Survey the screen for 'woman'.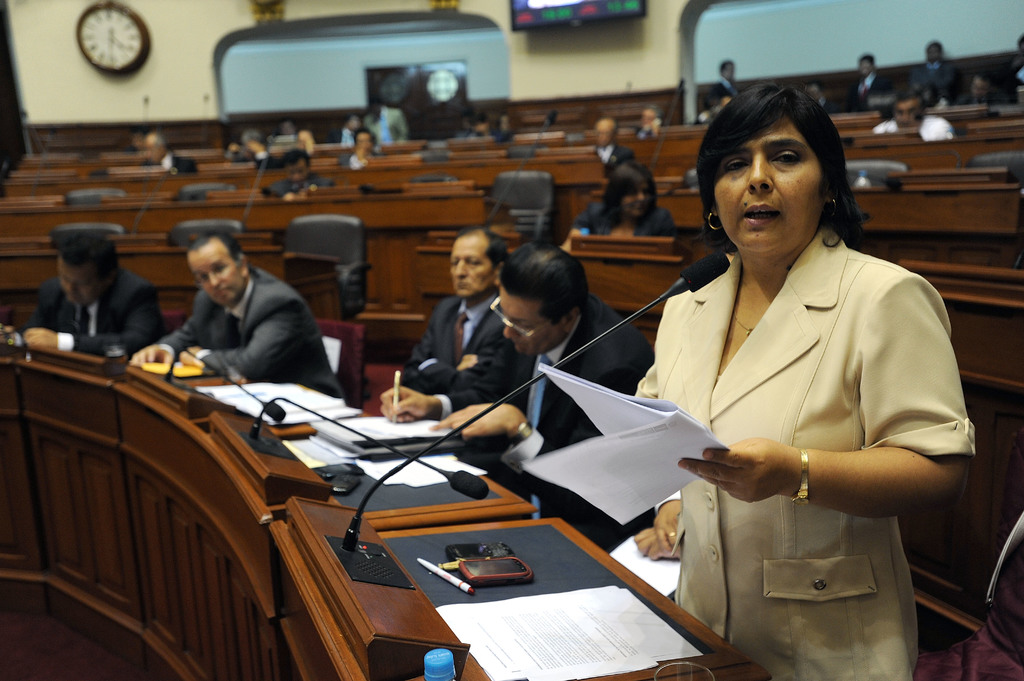
Survey found: <region>628, 78, 986, 680</region>.
